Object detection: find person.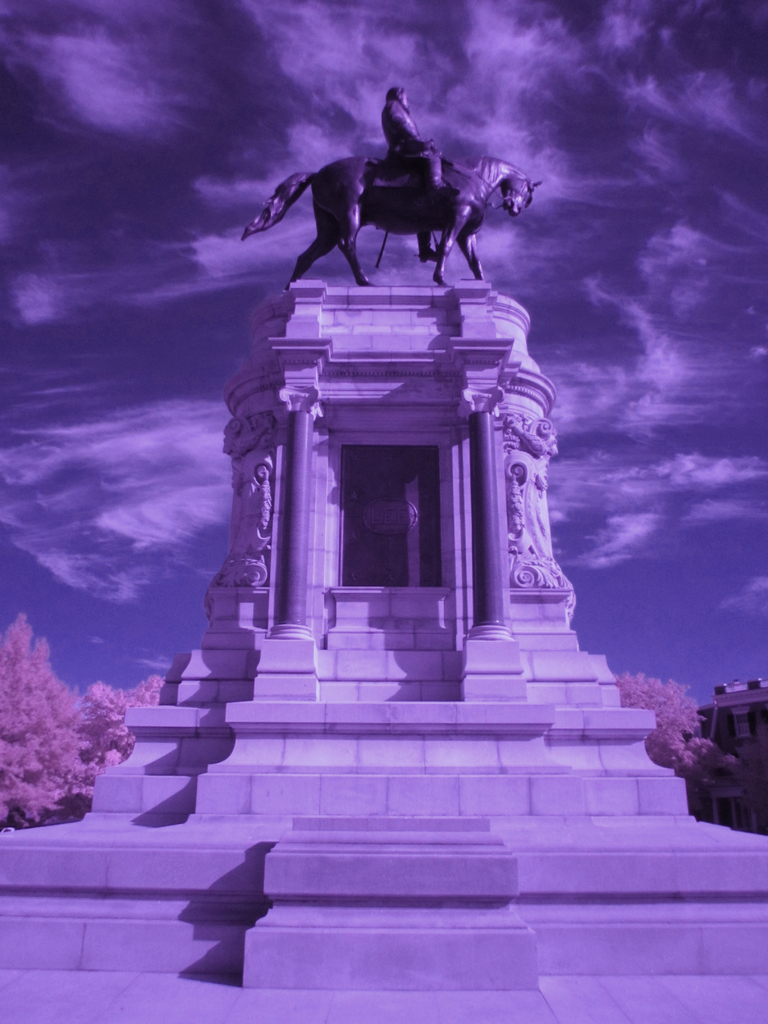
[x1=378, y1=89, x2=447, y2=259].
